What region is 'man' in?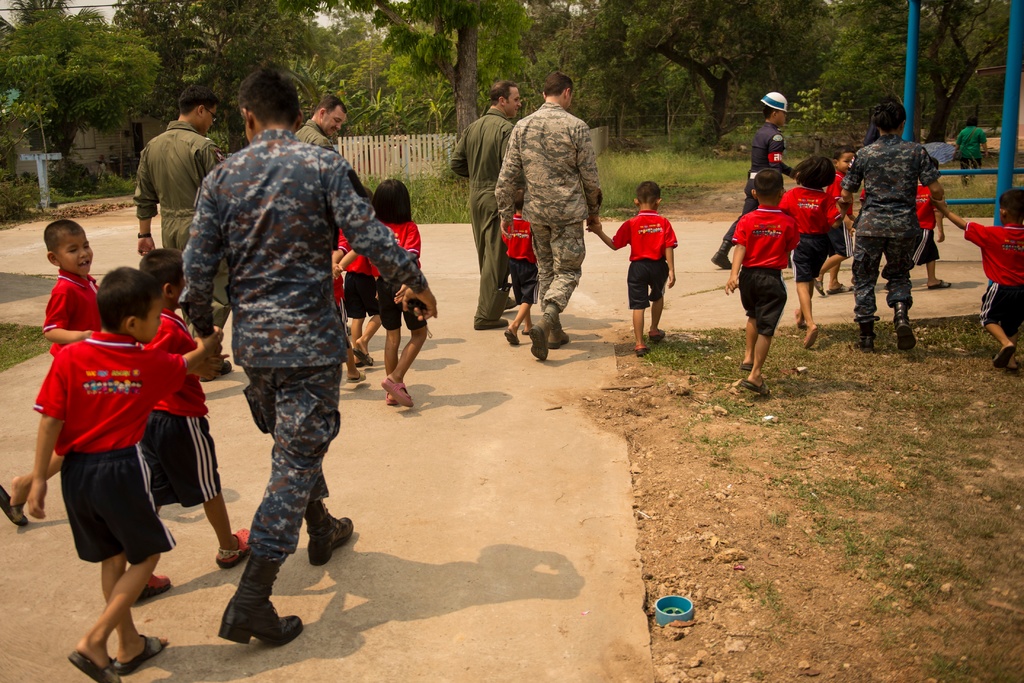
(130,83,230,382).
